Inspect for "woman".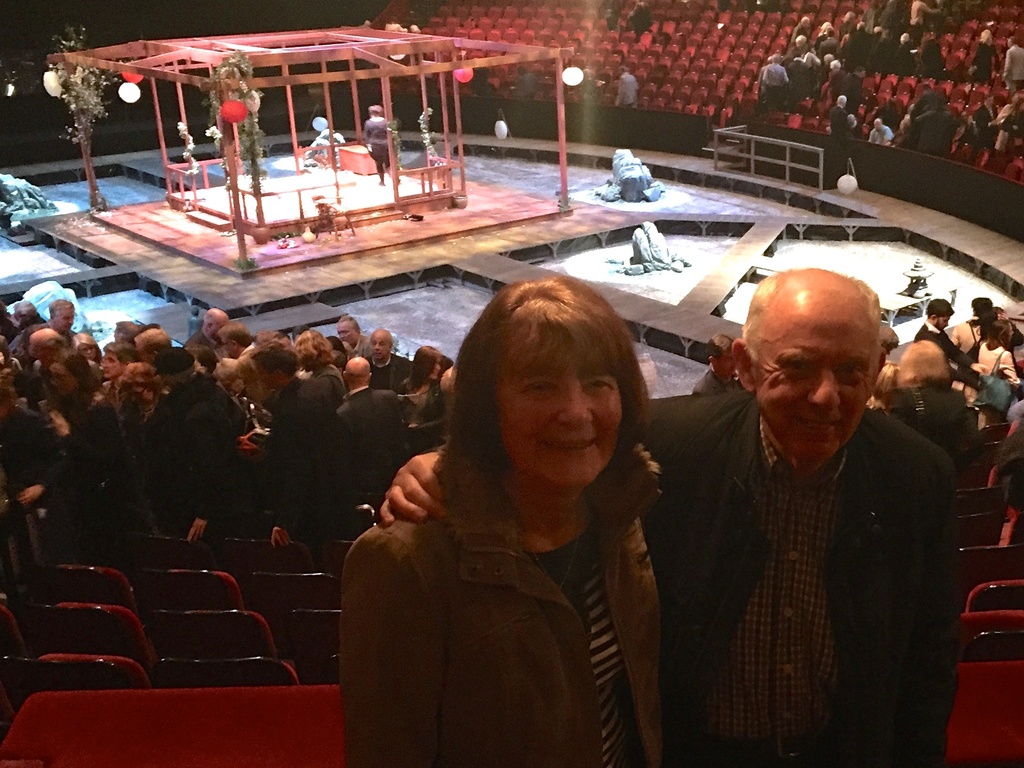
Inspection: bbox=[972, 315, 1023, 426].
